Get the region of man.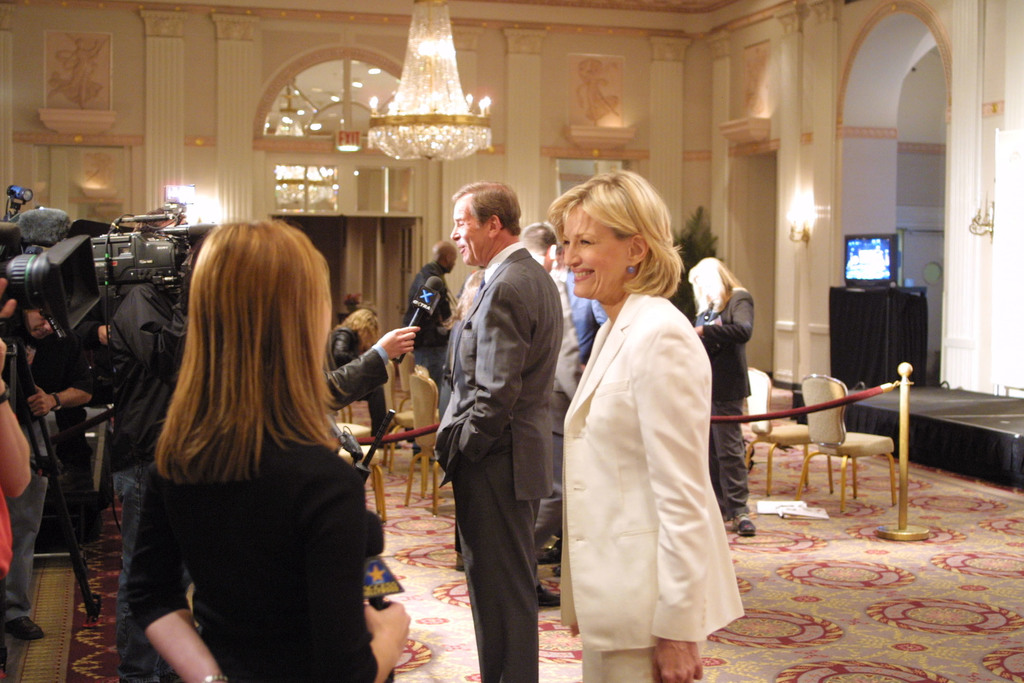
left=19, top=307, right=100, bottom=554.
